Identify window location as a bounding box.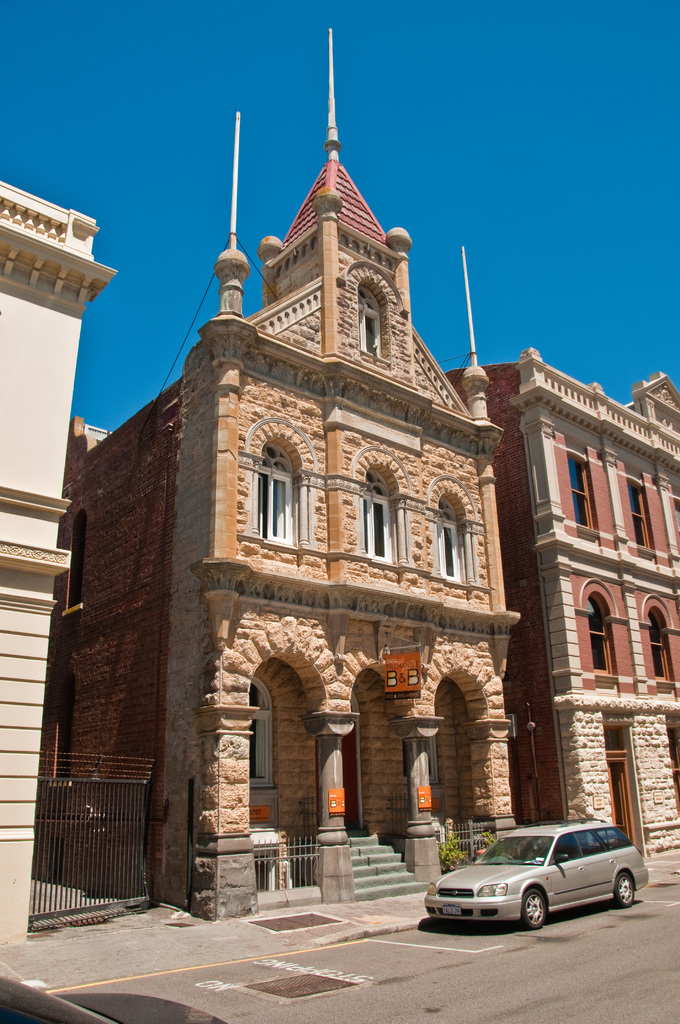
(235, 411, 322, 561).
